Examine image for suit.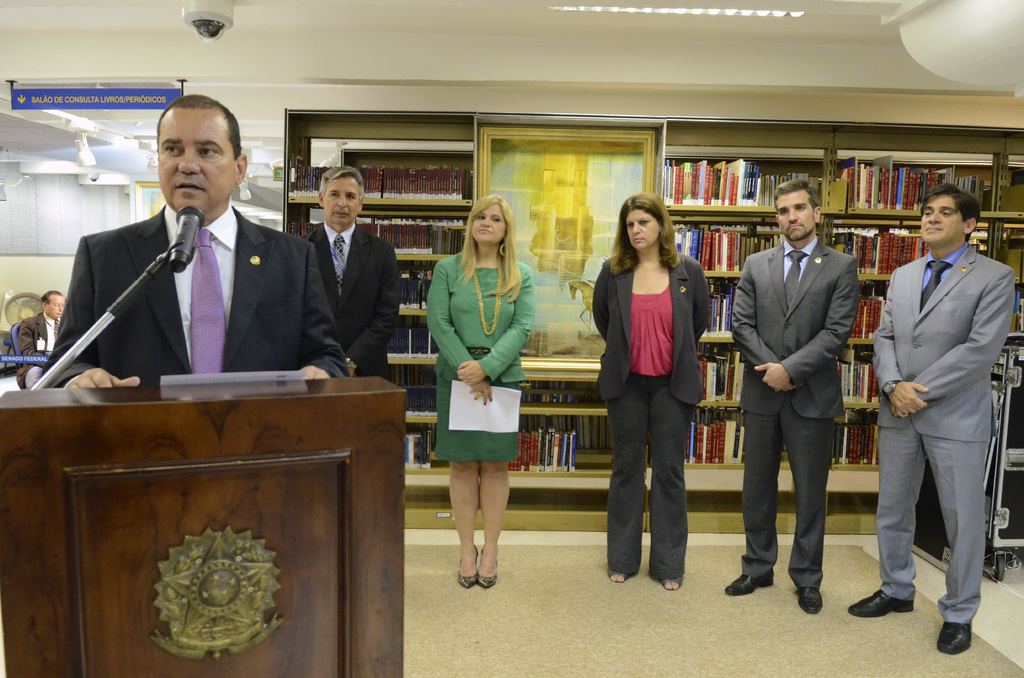
Examination result: 42:199:353:380.
